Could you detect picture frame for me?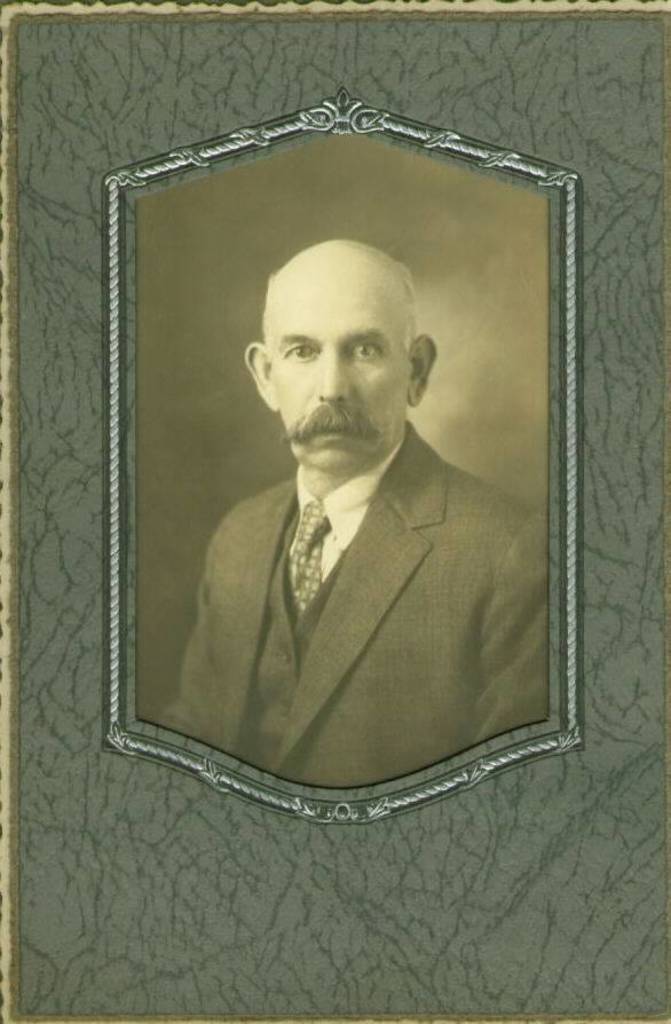
Detection result: left=0, top=0, right=670, bottom=1023.
